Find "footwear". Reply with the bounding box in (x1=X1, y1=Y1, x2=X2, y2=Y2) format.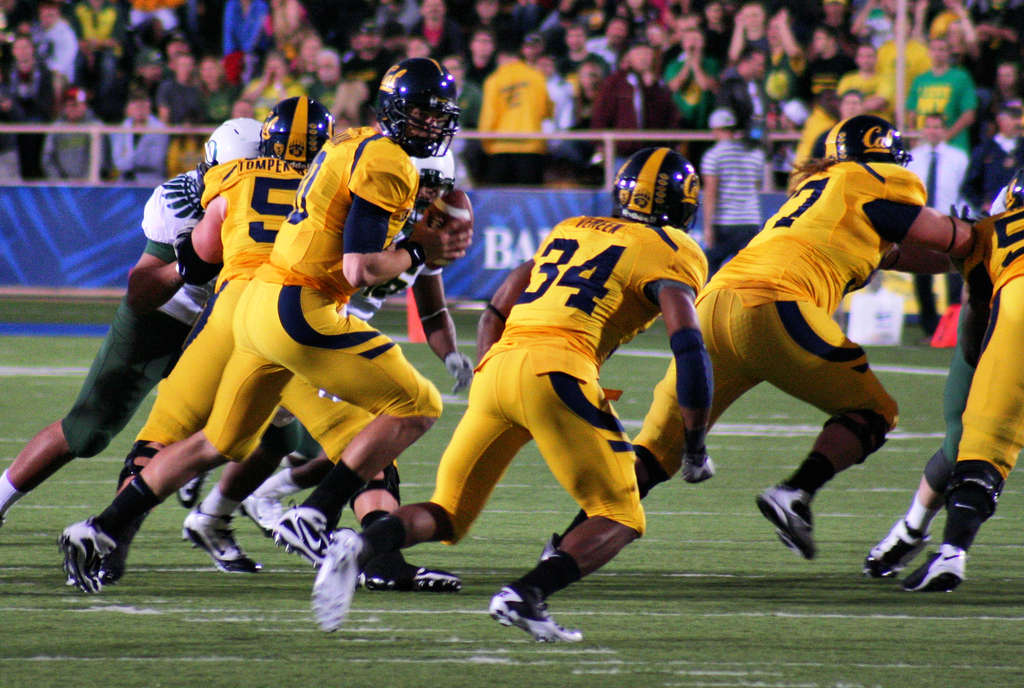
(x1=180, y1=470, x2=213, y2=507).
